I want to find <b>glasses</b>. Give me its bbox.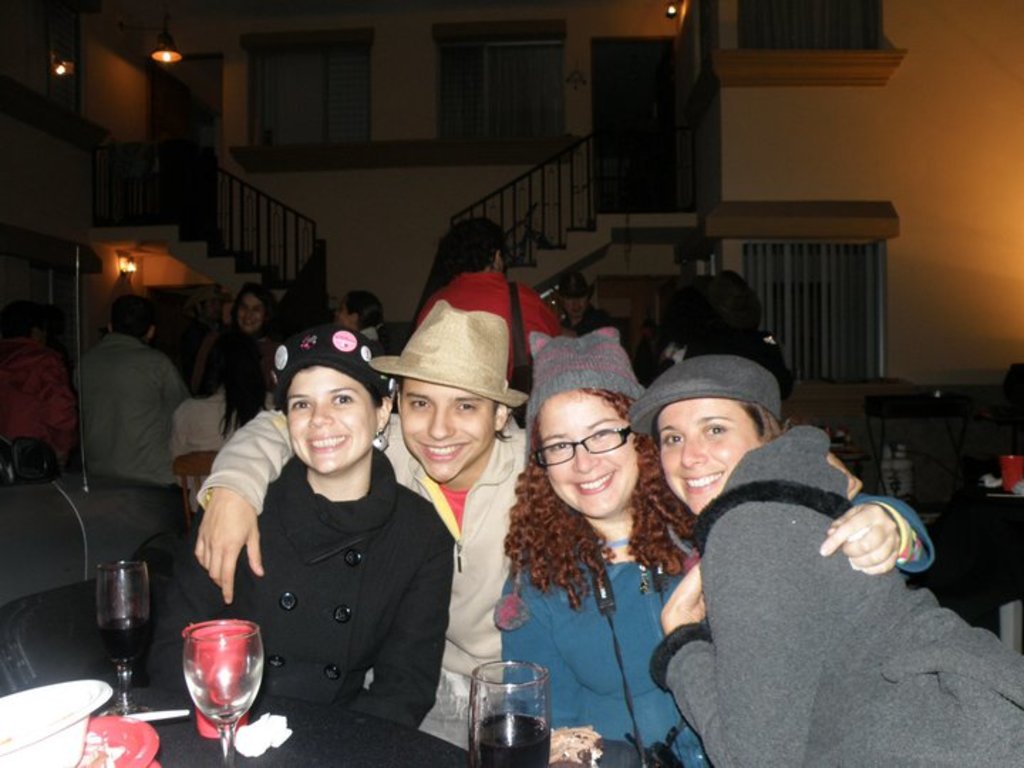
select_region(530, 431, 637, 485).
